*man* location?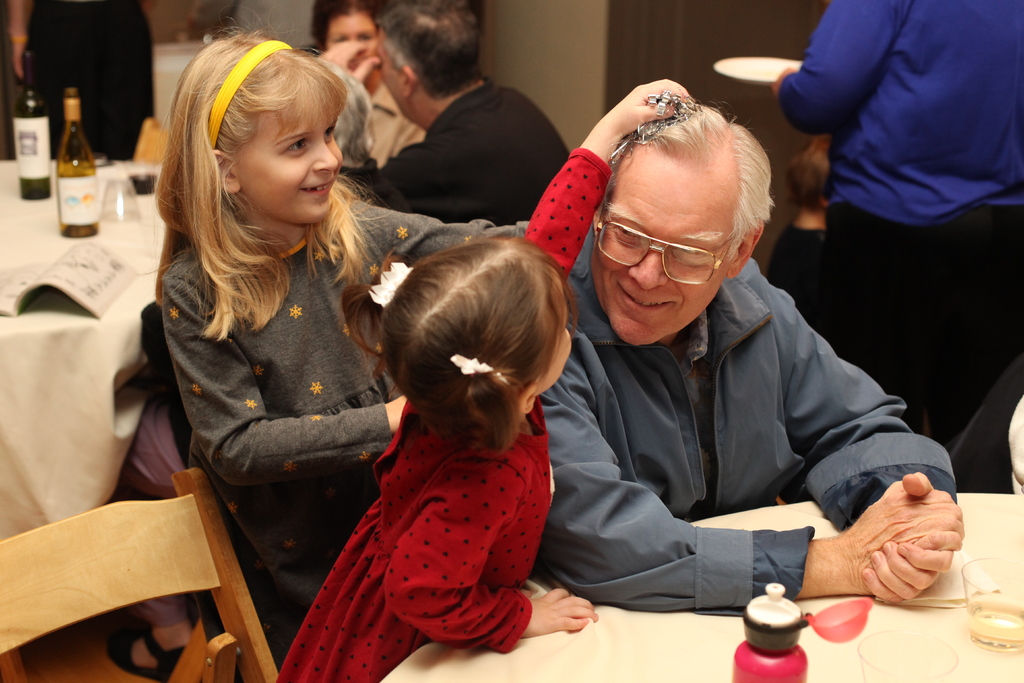
<region>772, 0, 1023, 438</region>
